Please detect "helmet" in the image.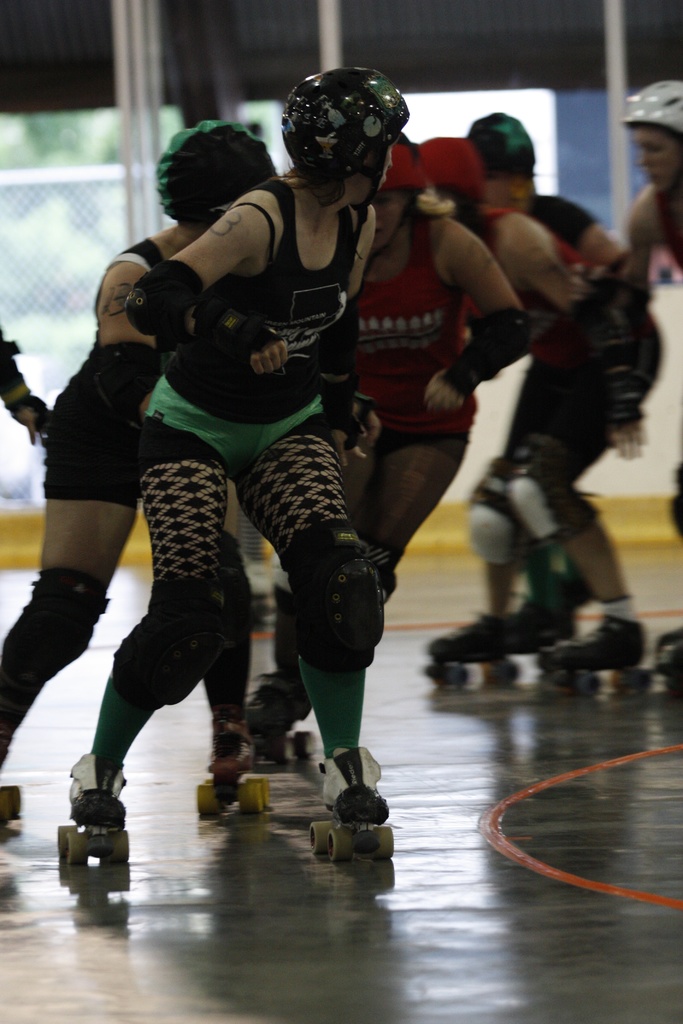
[151,120,280,225].
